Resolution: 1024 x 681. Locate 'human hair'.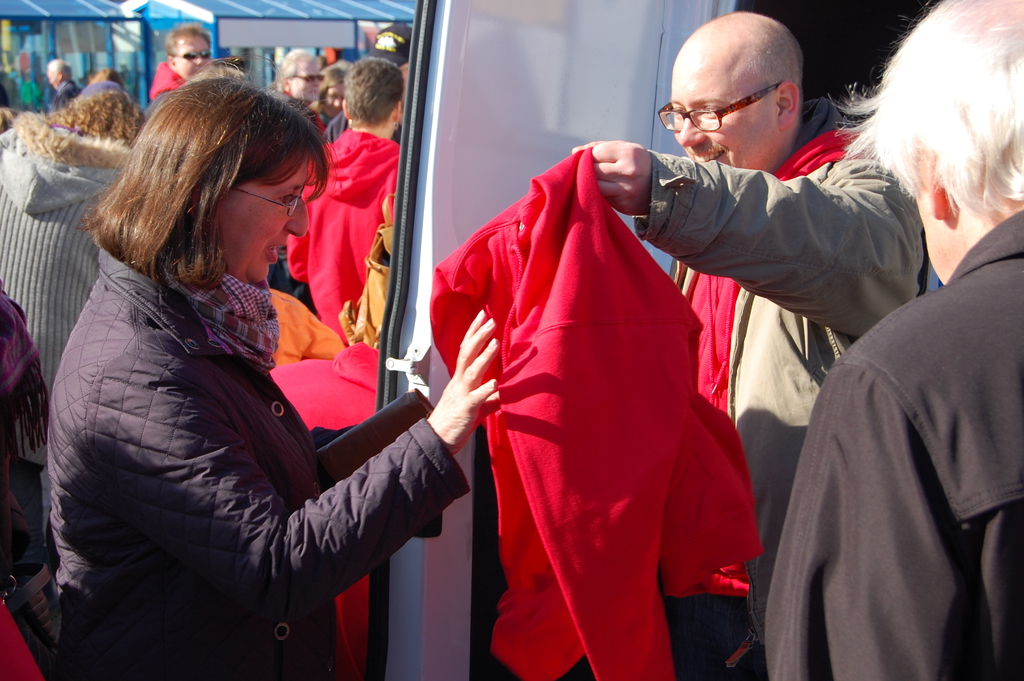
269,47,316,91.
